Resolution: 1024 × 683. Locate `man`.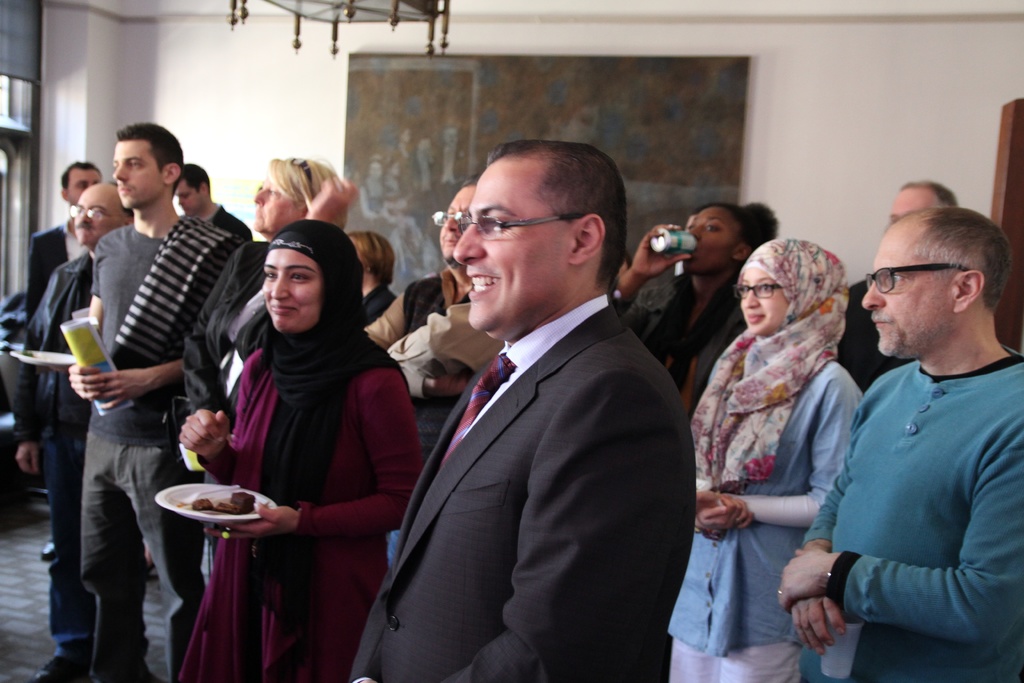
358, 181, 507, 531.
